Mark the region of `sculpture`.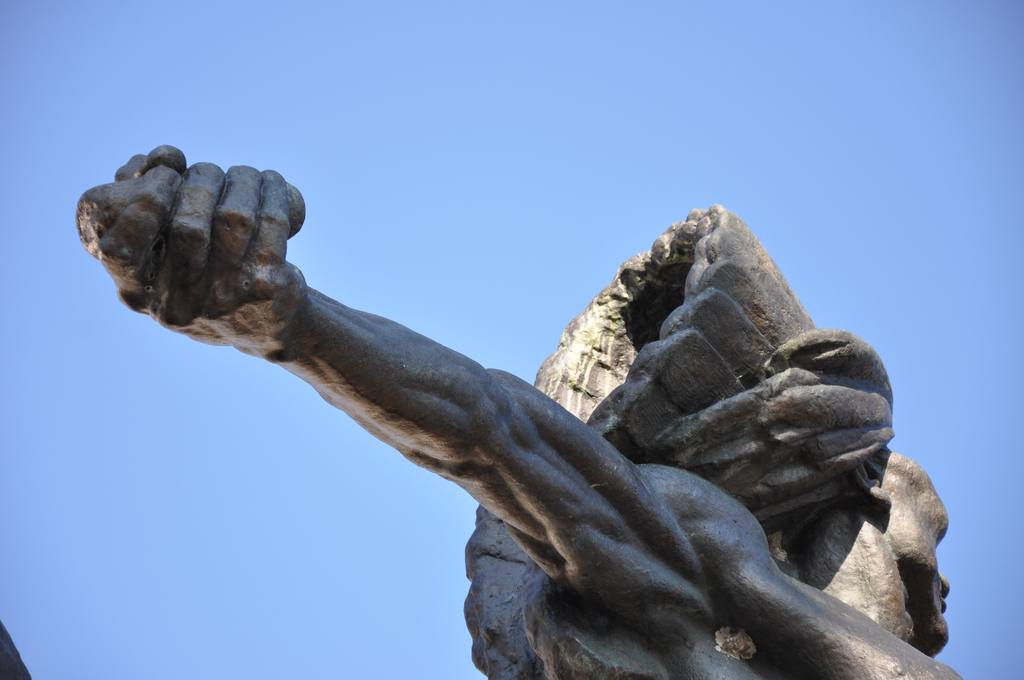
Region: [61,147,957,679].
